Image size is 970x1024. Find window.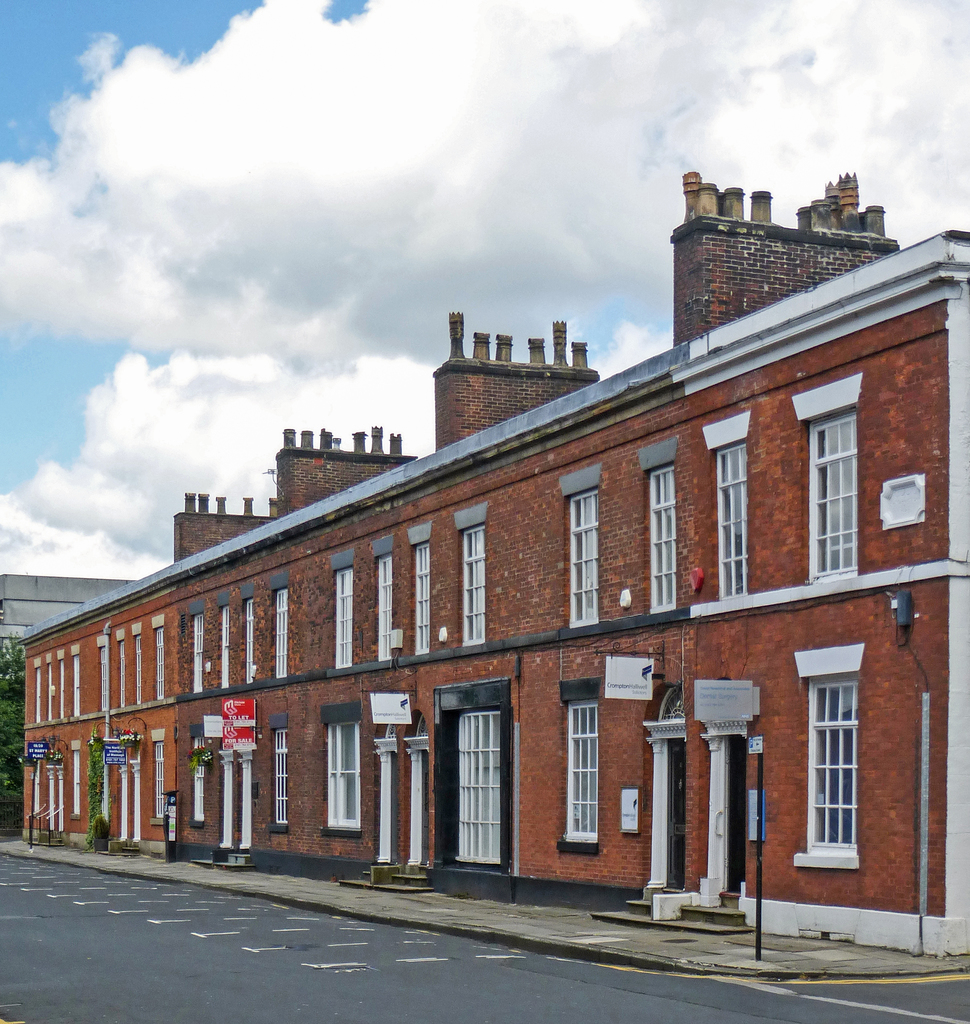
l=406, t=522, r=435, b=659.
